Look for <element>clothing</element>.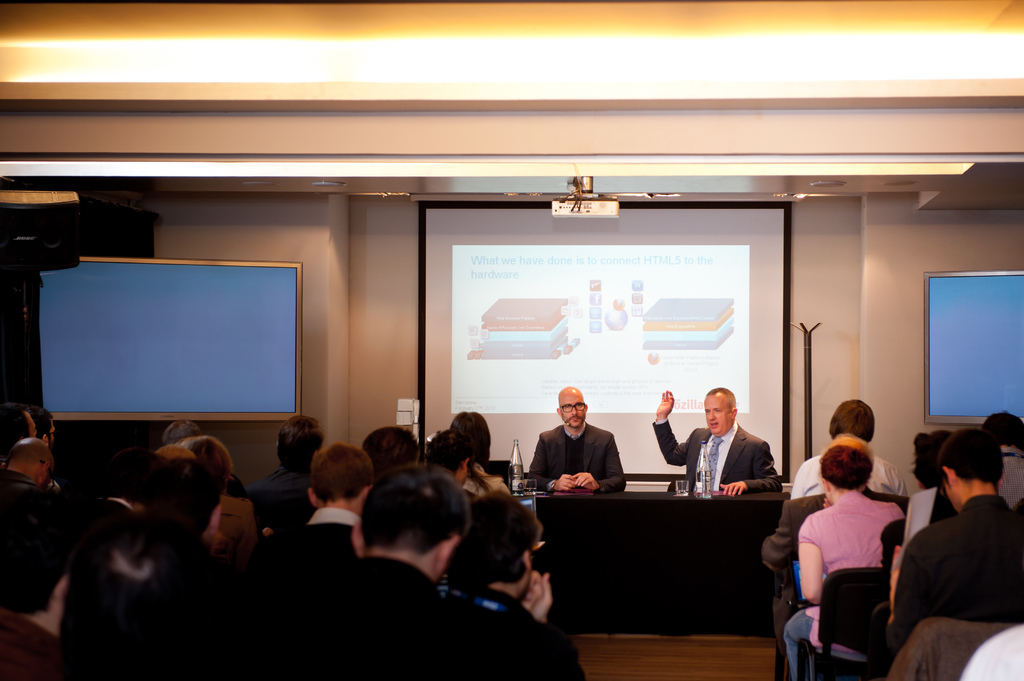
Found: [68,561,159,629].
